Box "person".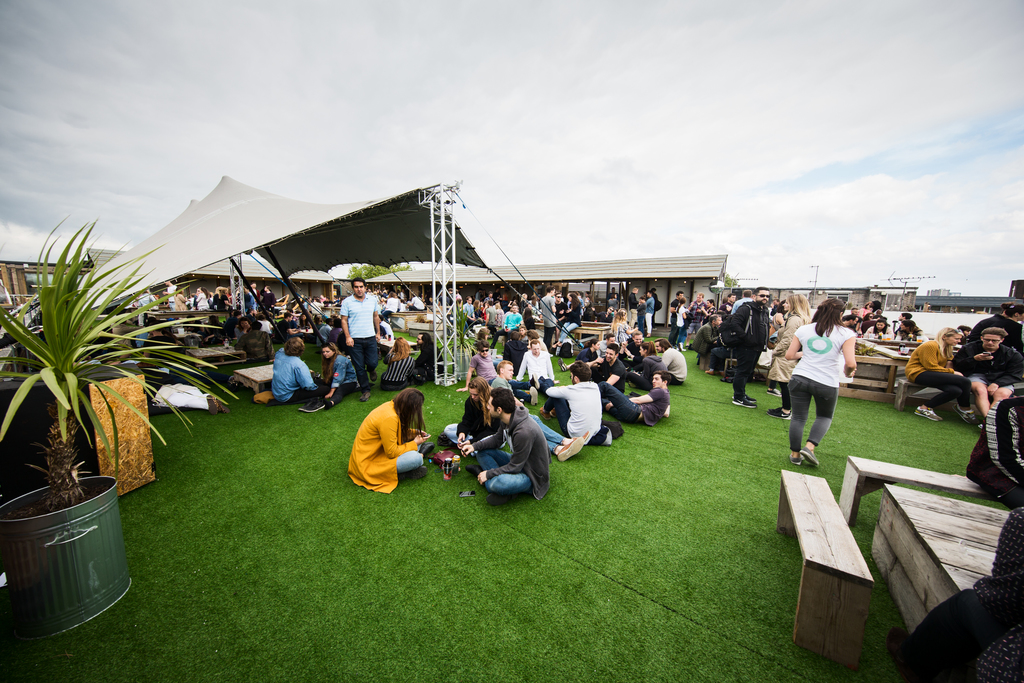
left=596, top=338, right=625, bottom=393.
